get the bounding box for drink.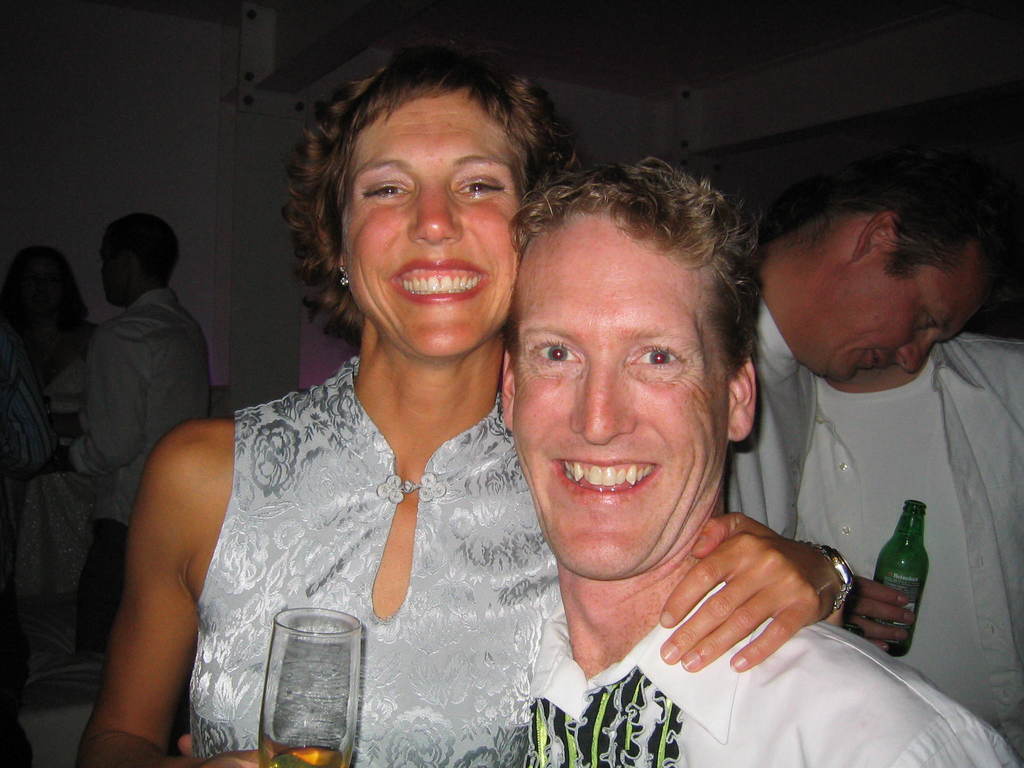
box=[873, 511, 940, 653].
